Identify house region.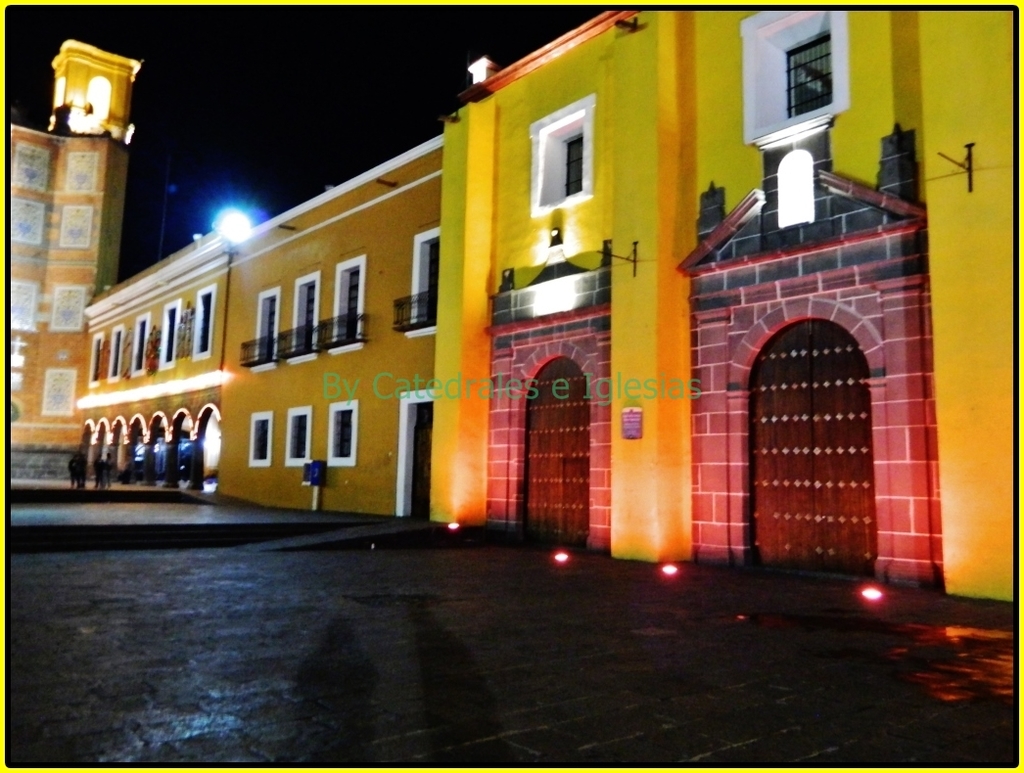
Region: [0, 35, 129, 467].
